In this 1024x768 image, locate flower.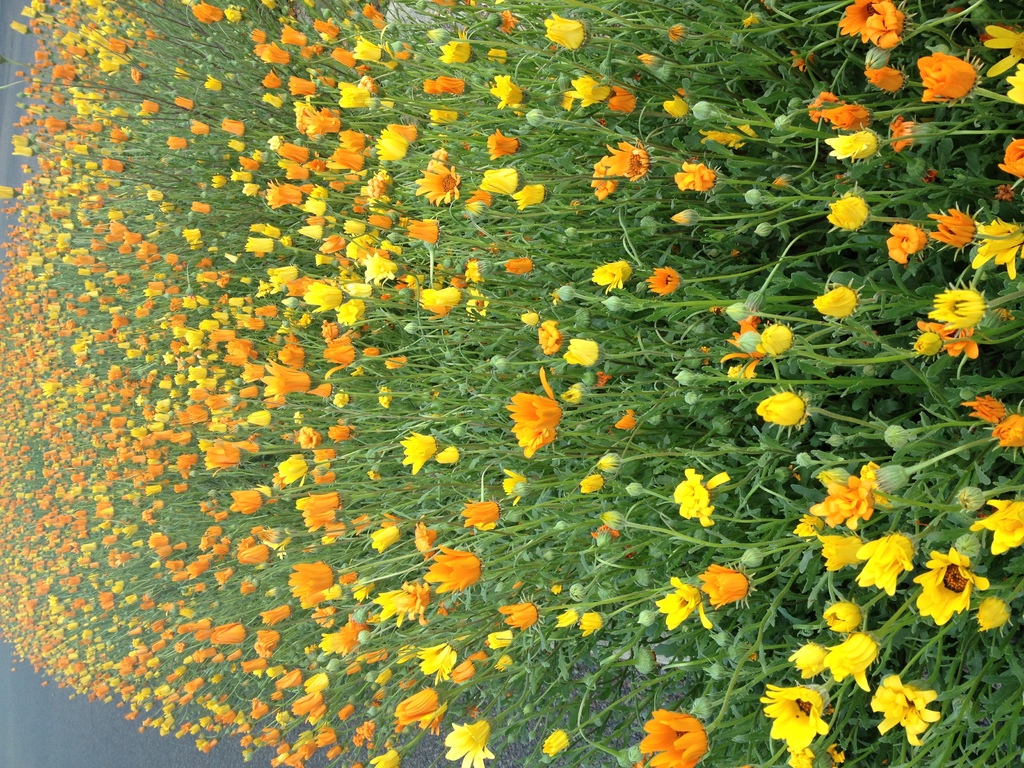
Bounding box: select_region(260, 67, 287, 87).
